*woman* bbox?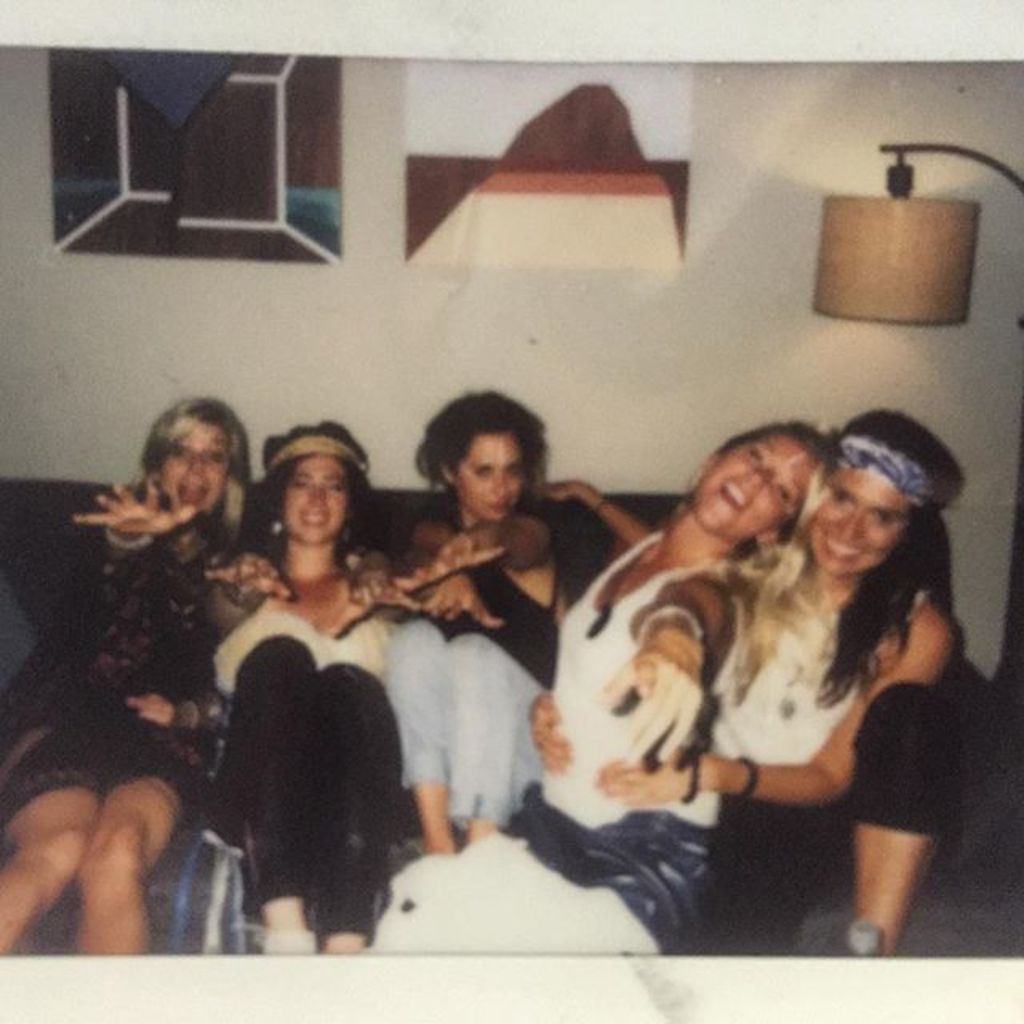
pyautogui.locateOnScreen(387, 390, 554, 864)
